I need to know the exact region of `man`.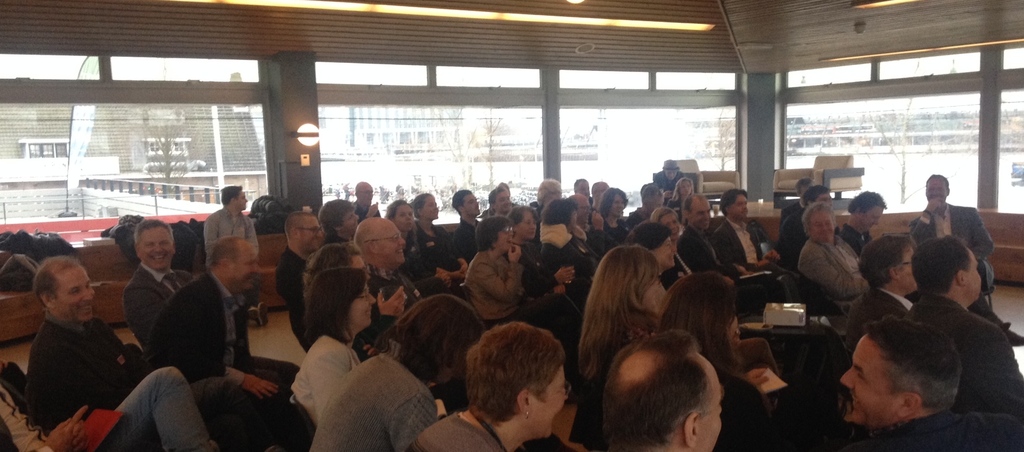
Region: [490, 187, 513, 213].
